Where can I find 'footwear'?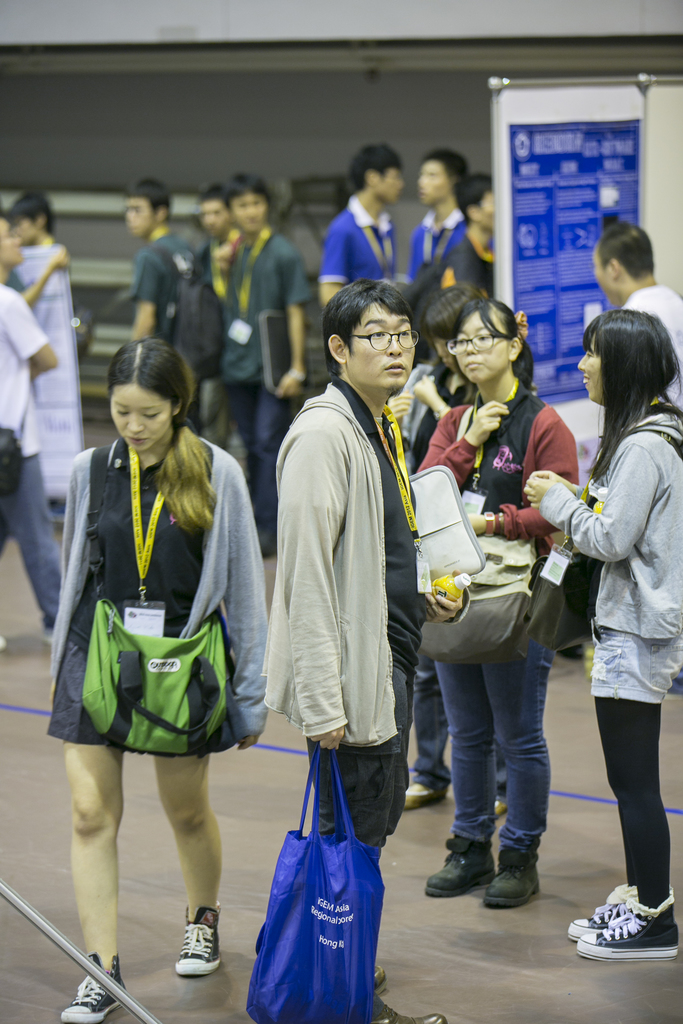
You can find it at (566,886,645,937).
